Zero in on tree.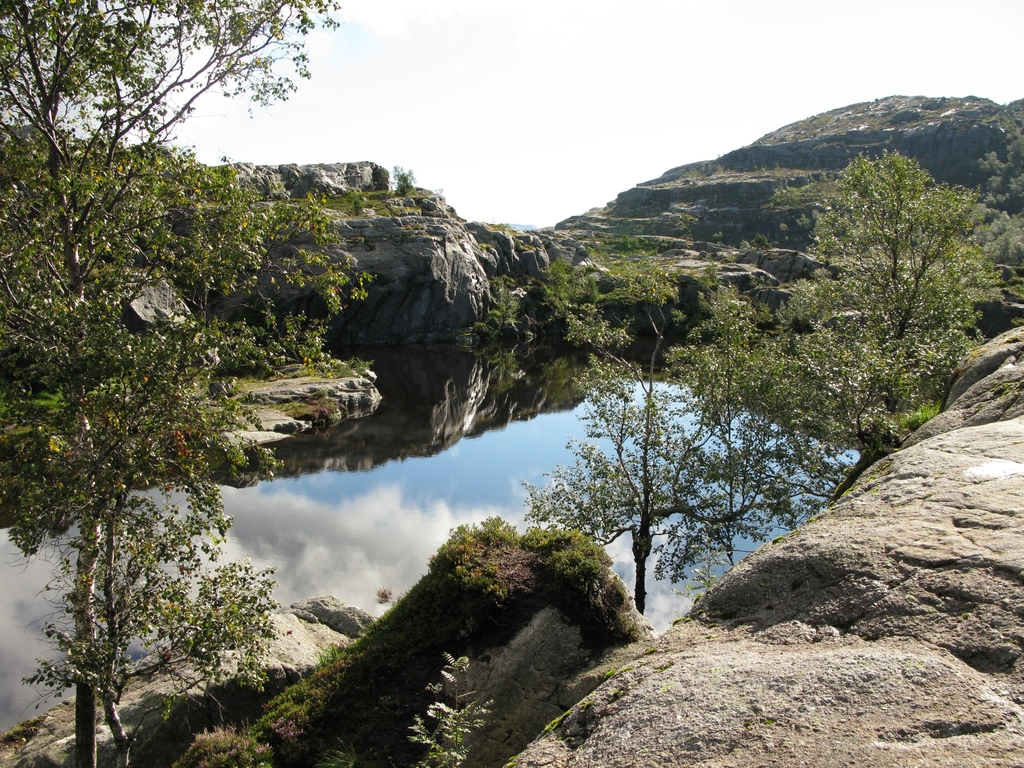
Zeroed in: [976,122,1023,212].
